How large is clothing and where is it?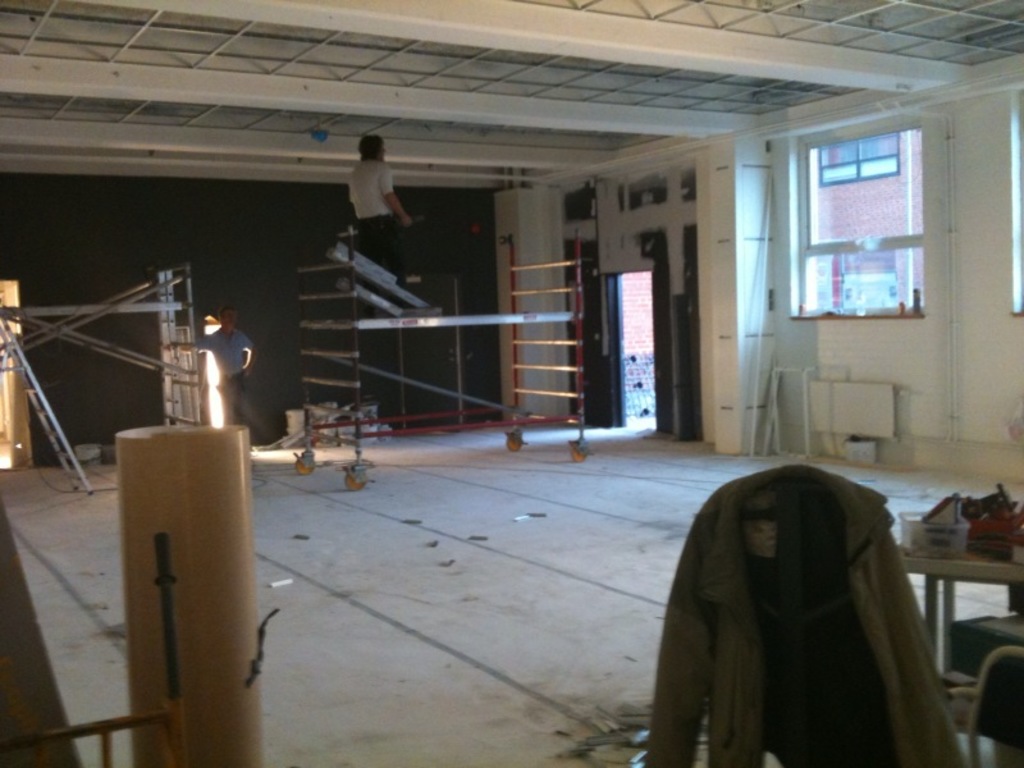
Bounding box: {"x1": 348, "y1": 154, "x2": 403, "y2": 278}.
